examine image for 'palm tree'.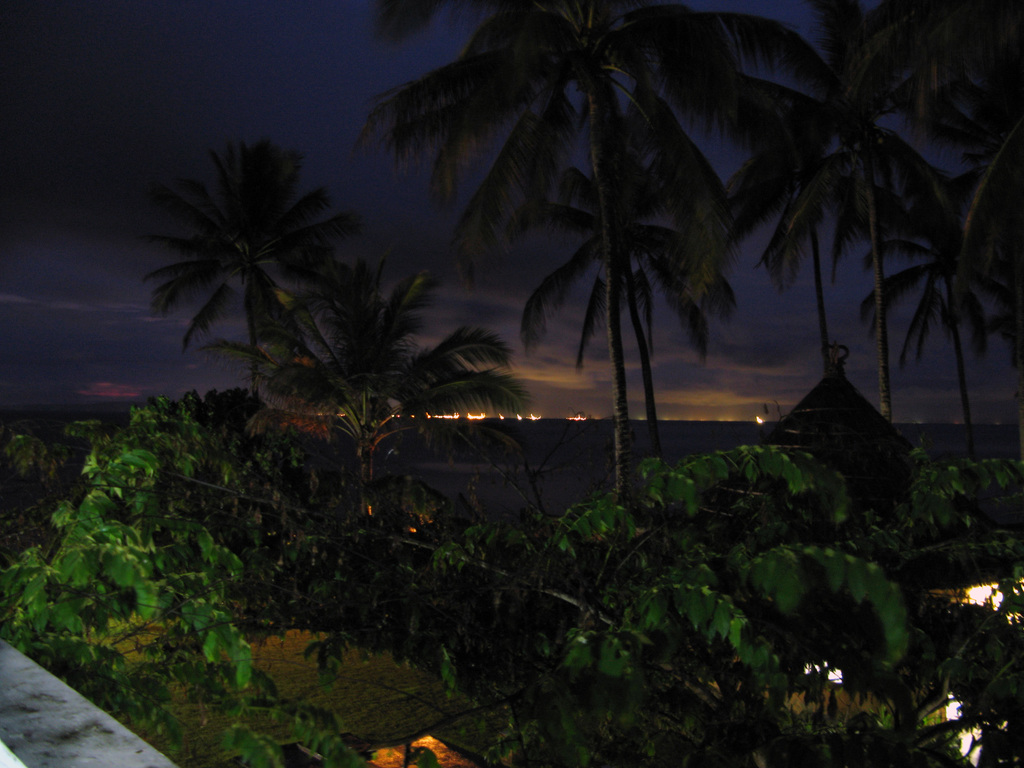
Examination result: {"left": 166, "top": 151, "right": 354, "bottom": 406}.
